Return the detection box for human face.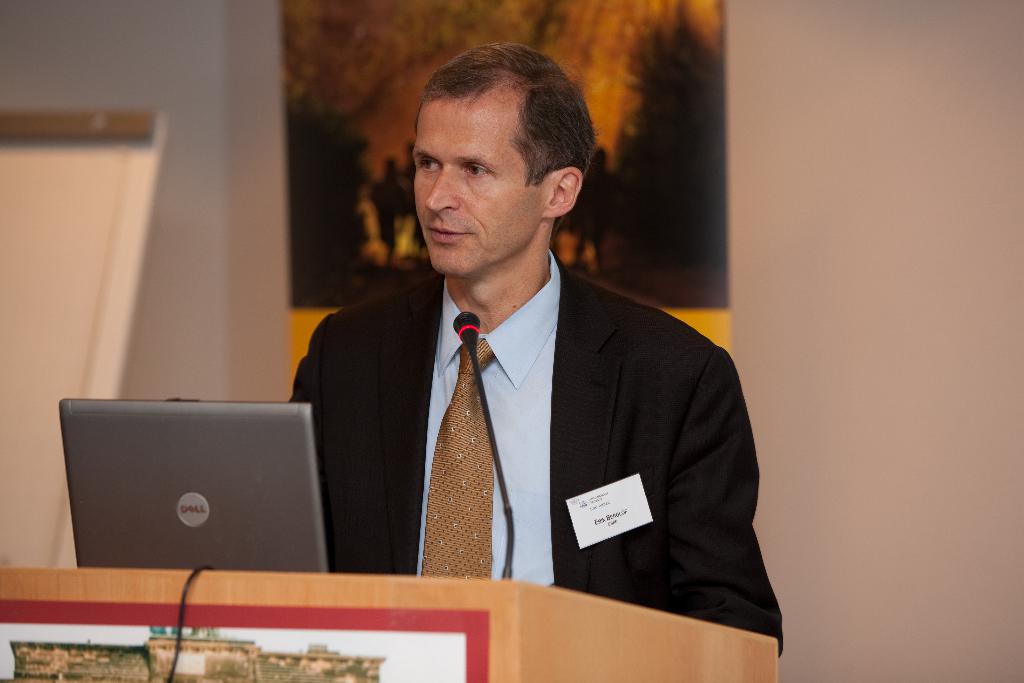
pyautogui.locateOnScreen(411, 99, 554, 280).
